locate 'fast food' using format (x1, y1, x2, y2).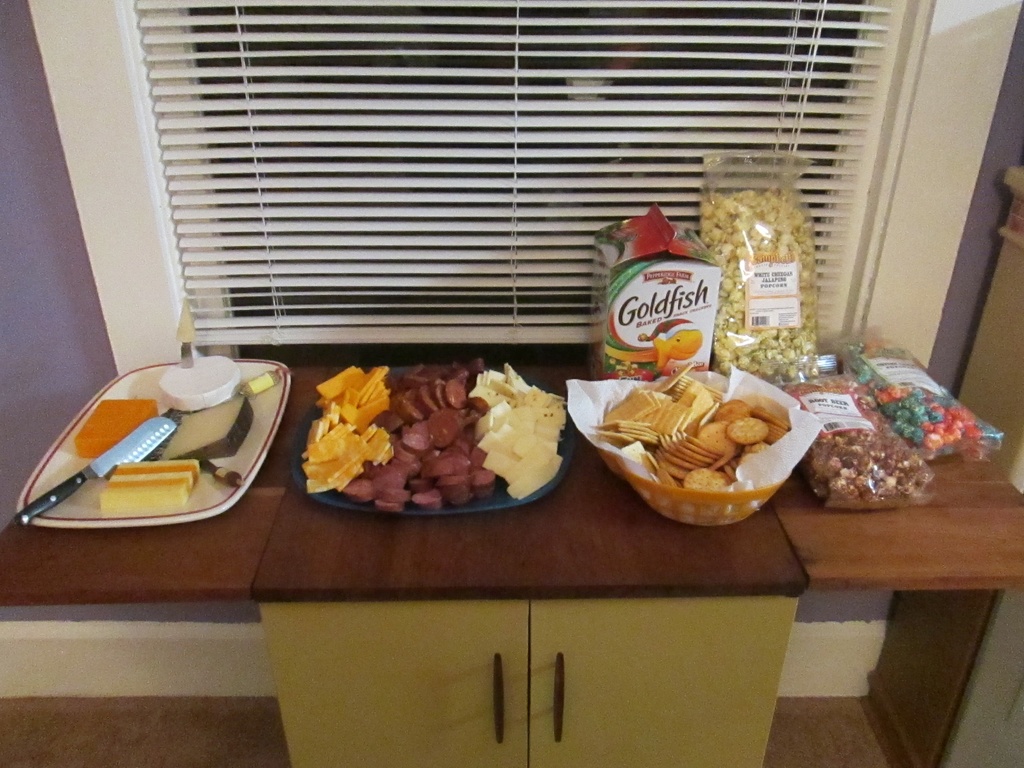
(680, 433, 717, 457).
